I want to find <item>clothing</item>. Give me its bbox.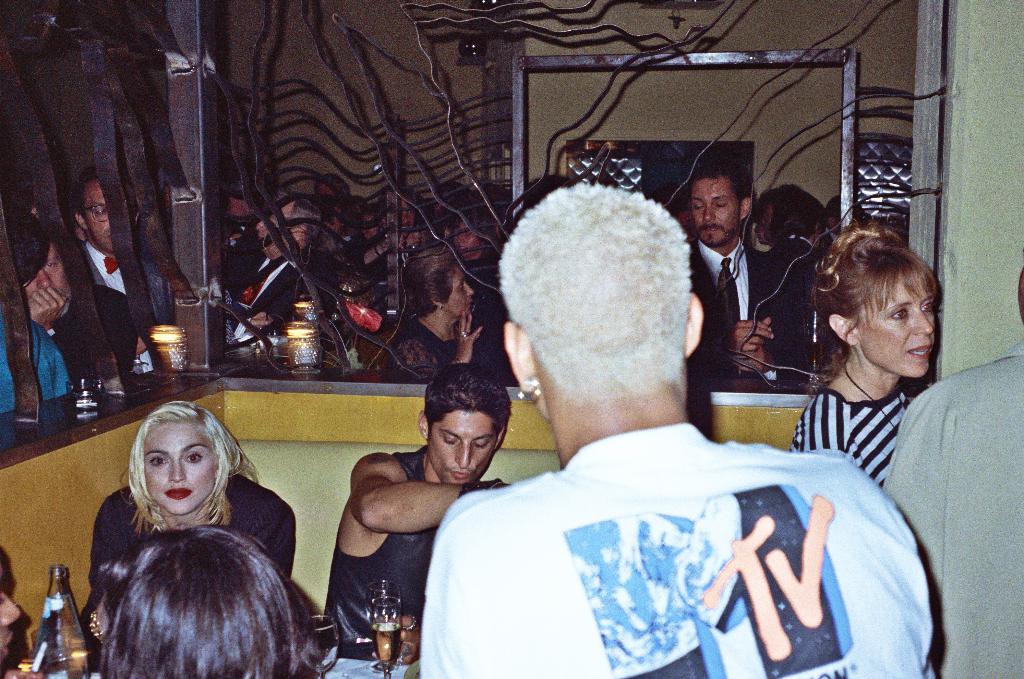
<region>319, 421, 508, 678</region>.
